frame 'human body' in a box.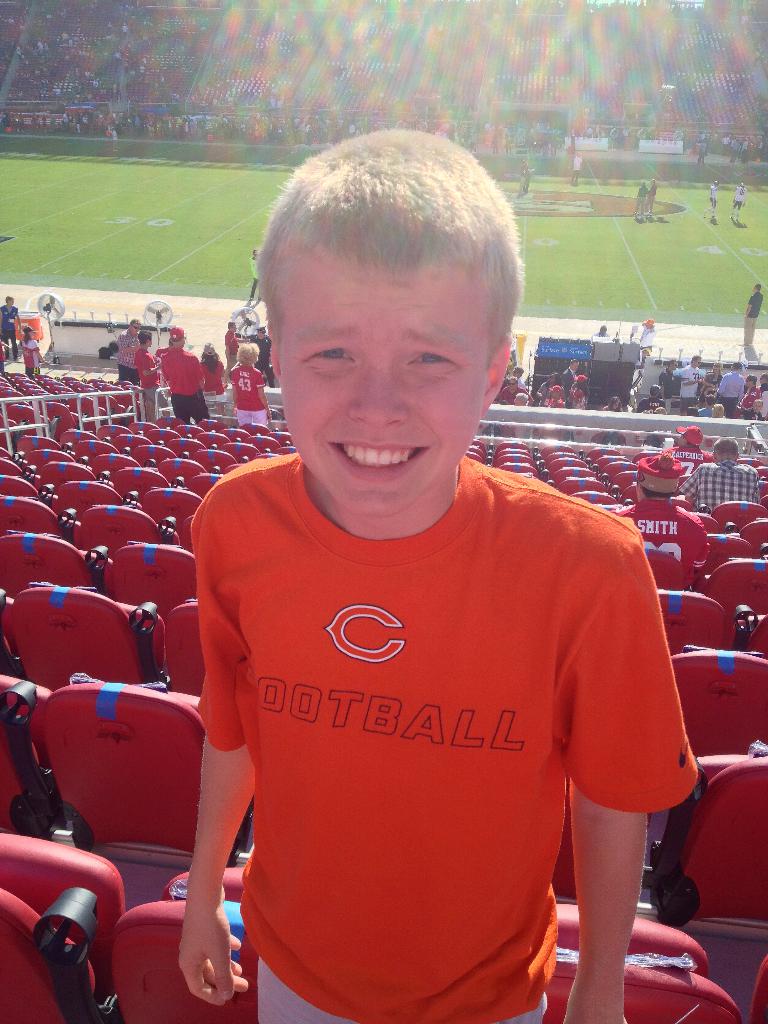
[x1=600, y1=397, x2=621, y2=412].
